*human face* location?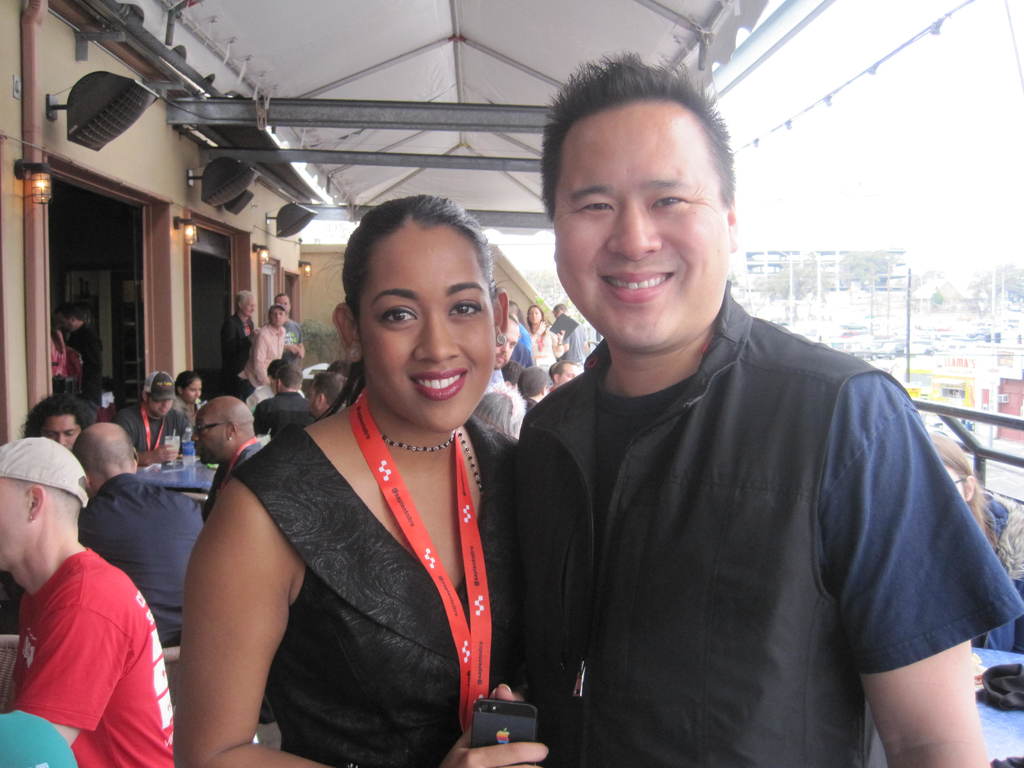
bbox=[552, 96, 726, 360]
